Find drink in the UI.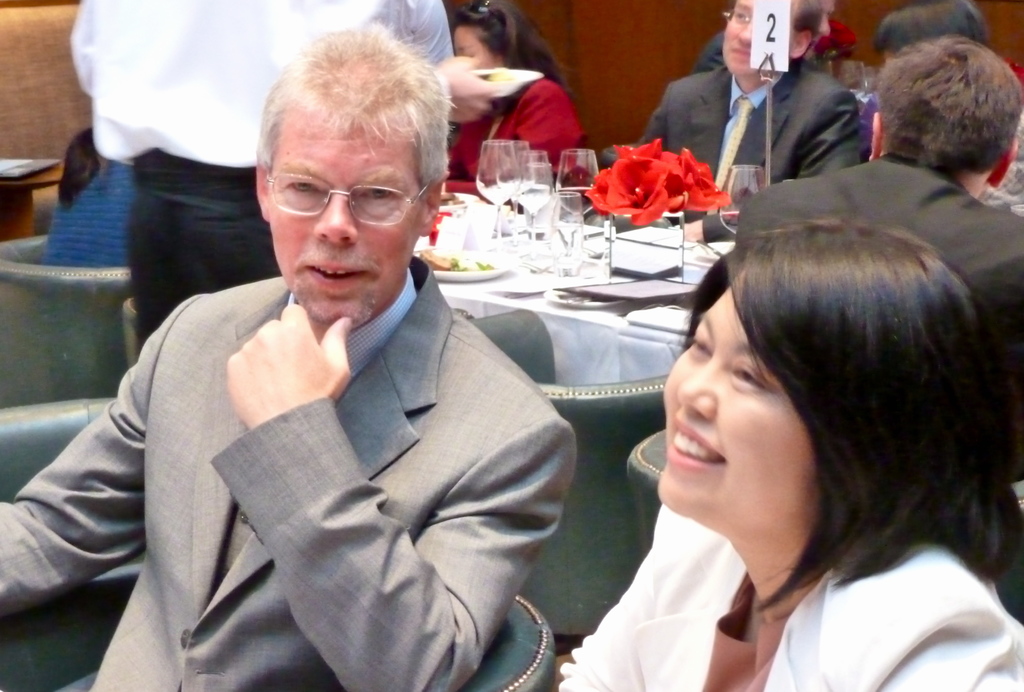
UI element at (left=559, top=183, right=588, bottom=217).
